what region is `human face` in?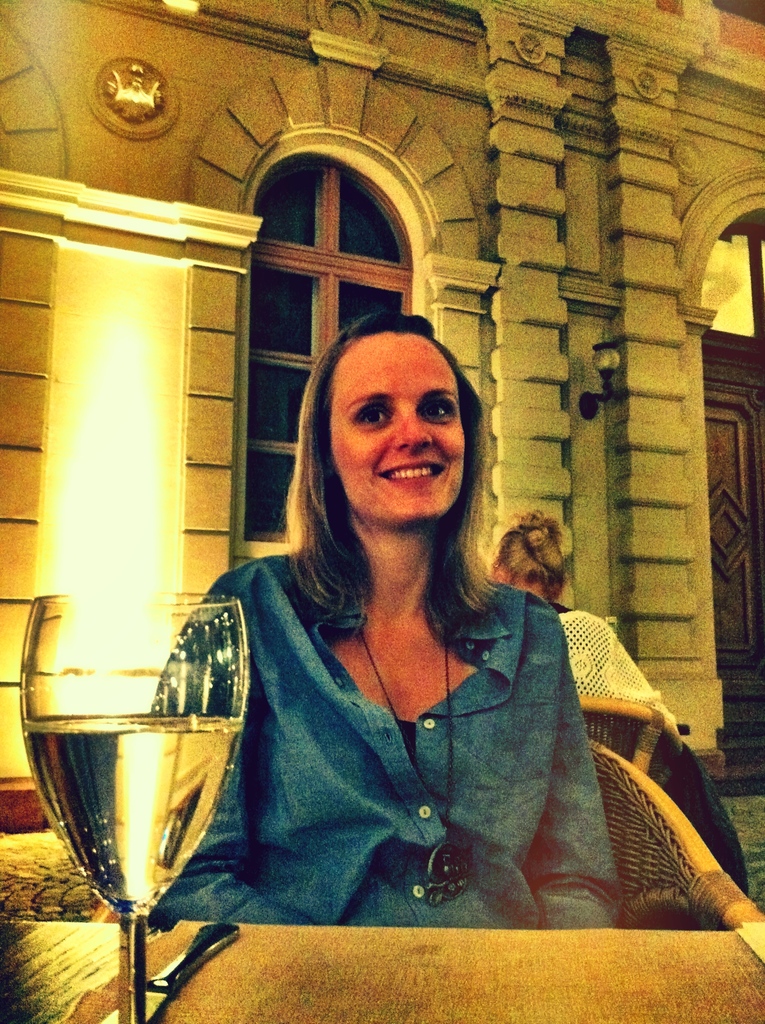
select_region(325, 330, 481, 529).
